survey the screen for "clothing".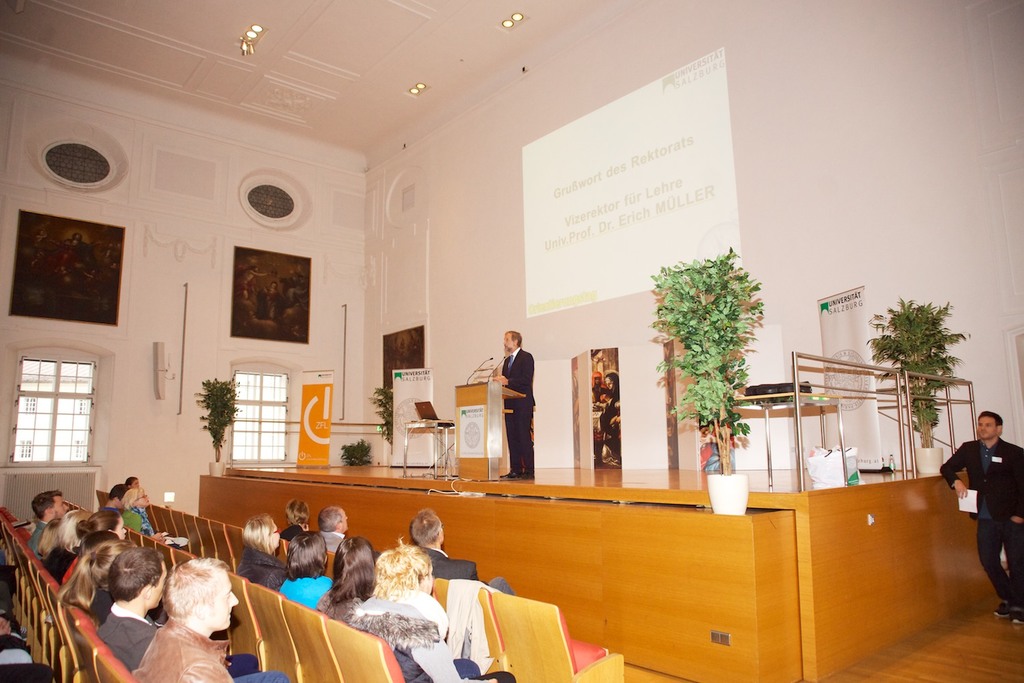
Survey found: x1=24 y1=518 x2=50 y2=557.
